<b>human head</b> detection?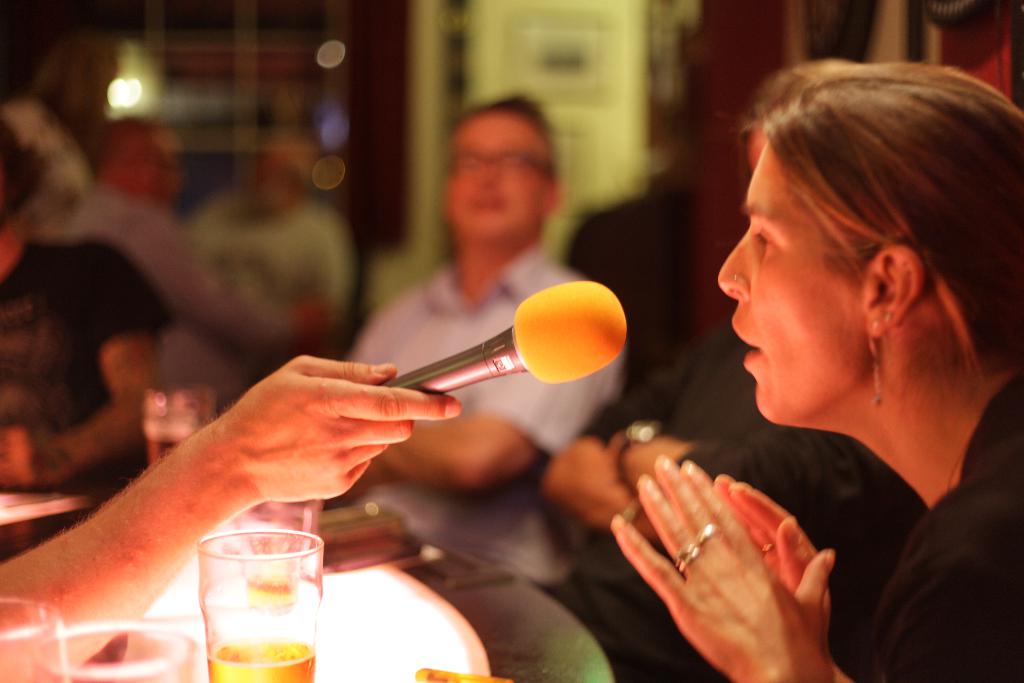
locate(662, 56, 1018, 523)
